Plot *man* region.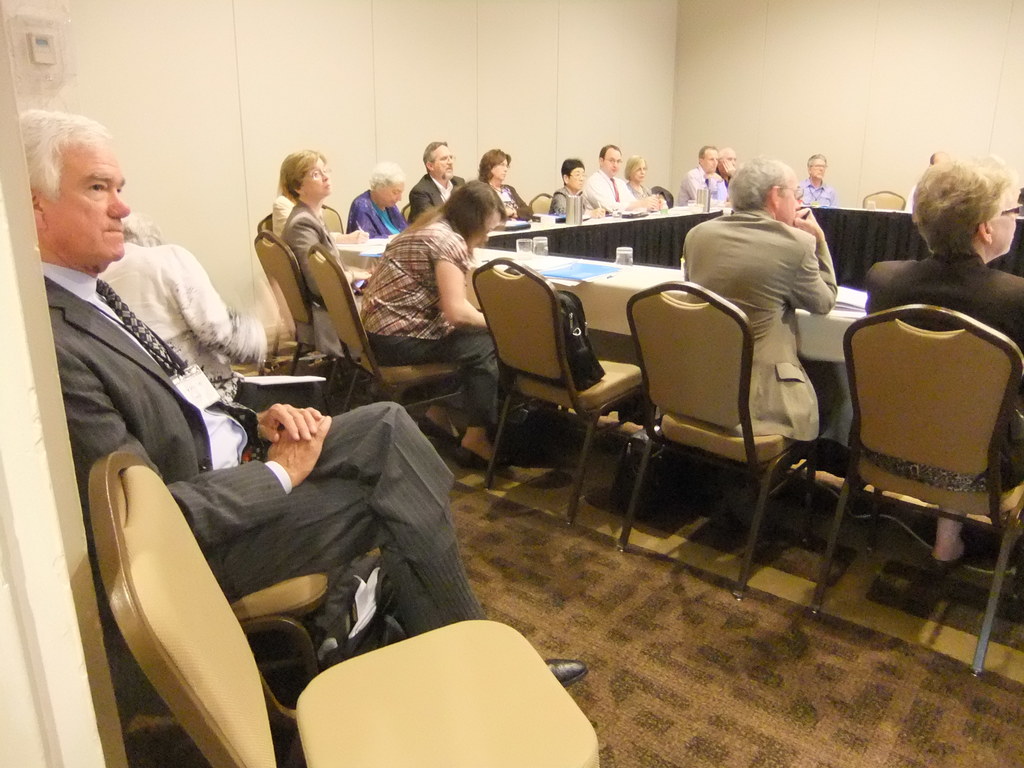
Plotted at [left=584, top=141, right=662, bottom=216].
